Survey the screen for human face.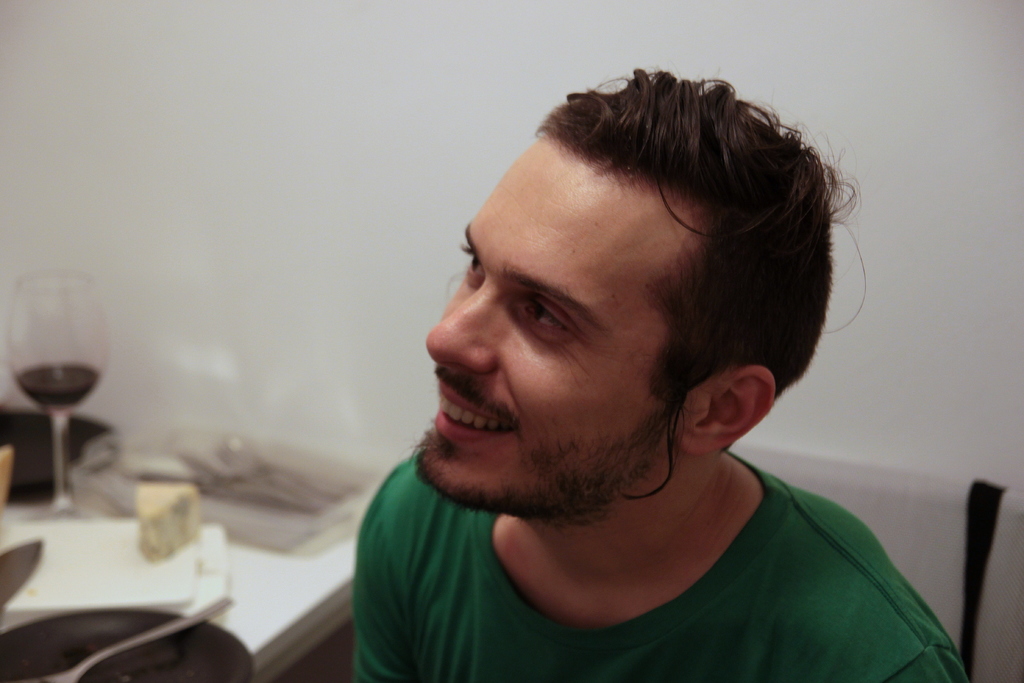
Survey found: rect(419, 131, 675, 519).
